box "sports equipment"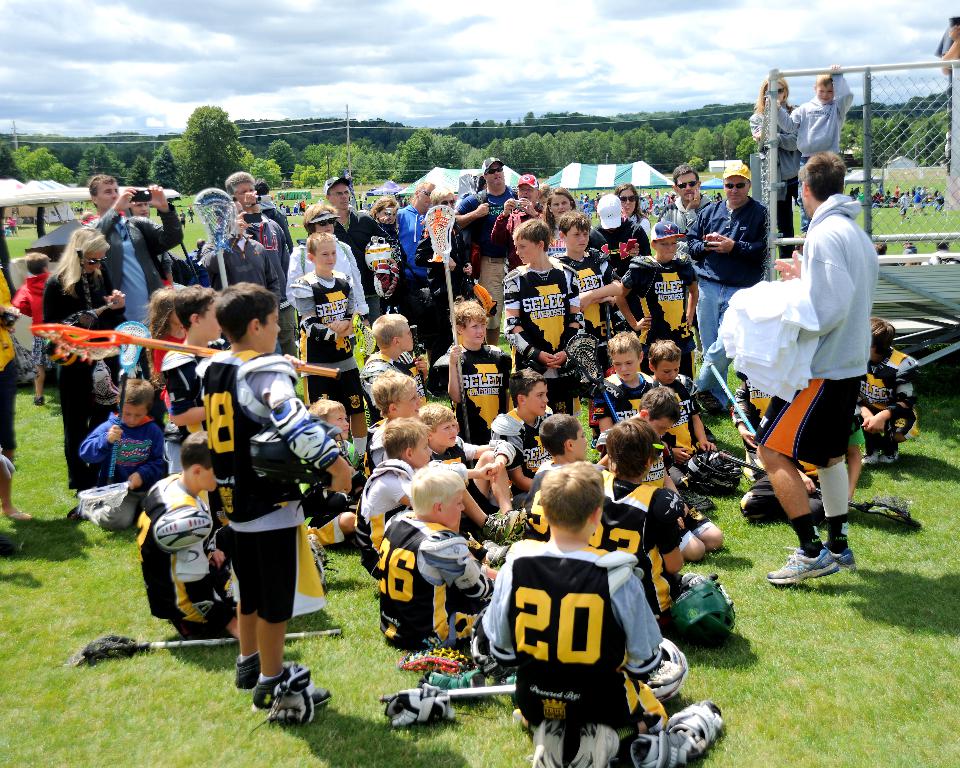
bbox=(70, 632, 345, 668)
